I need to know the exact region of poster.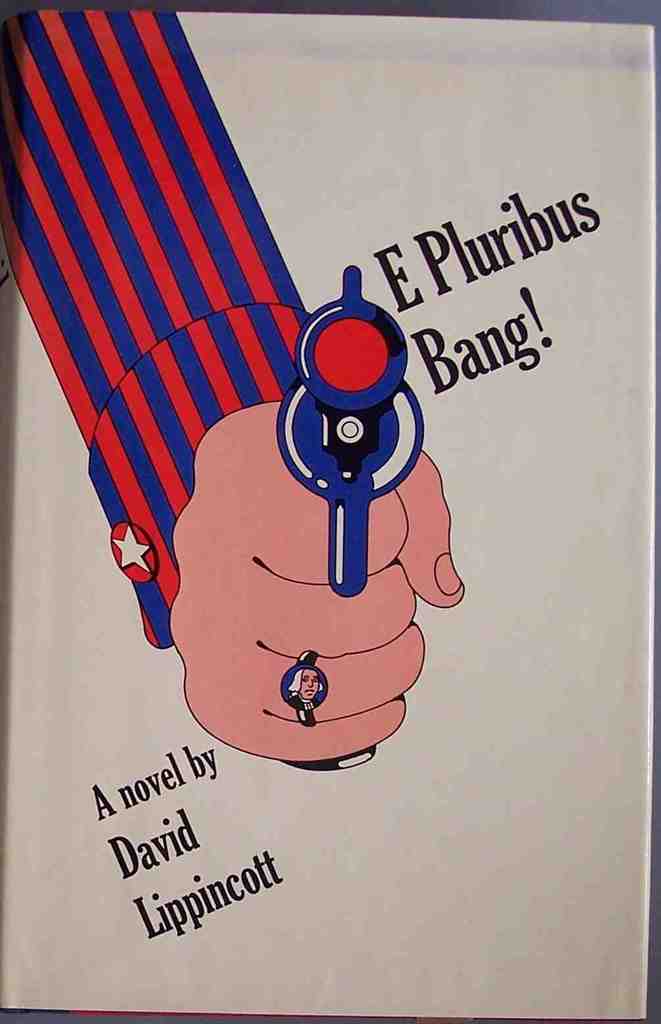
Region: (0, 0, 654, 1018).
